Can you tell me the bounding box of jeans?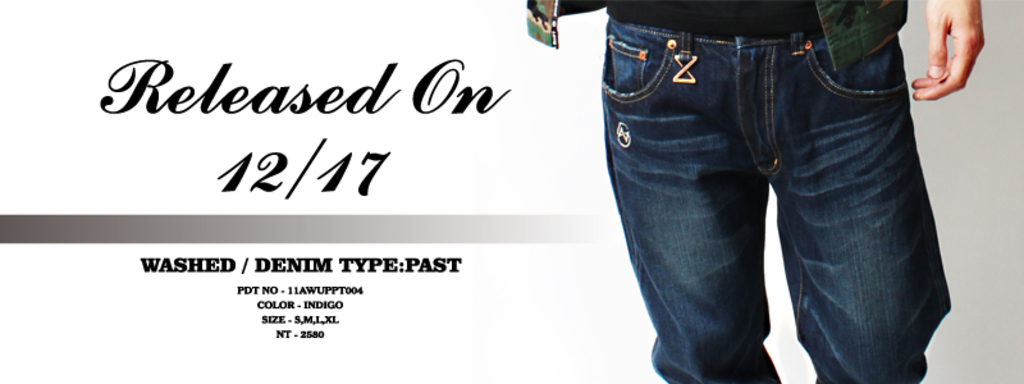
(left=599, top=20, right=952, bottom=383).
